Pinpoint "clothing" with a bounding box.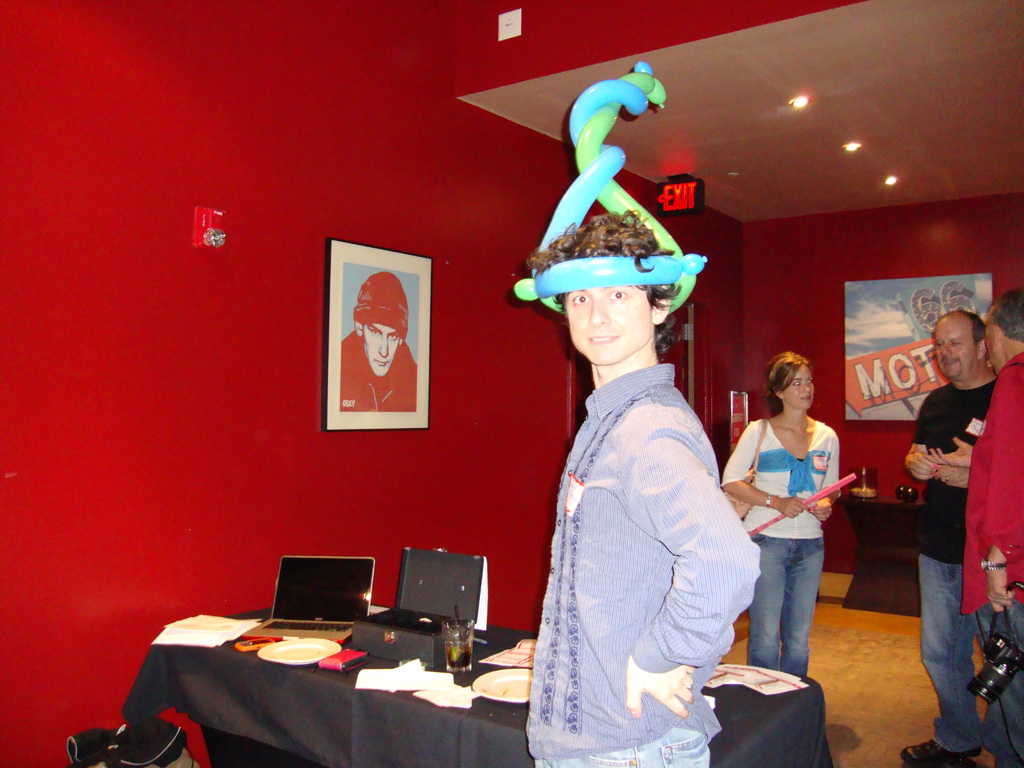
(515, 285, 768, 754).
